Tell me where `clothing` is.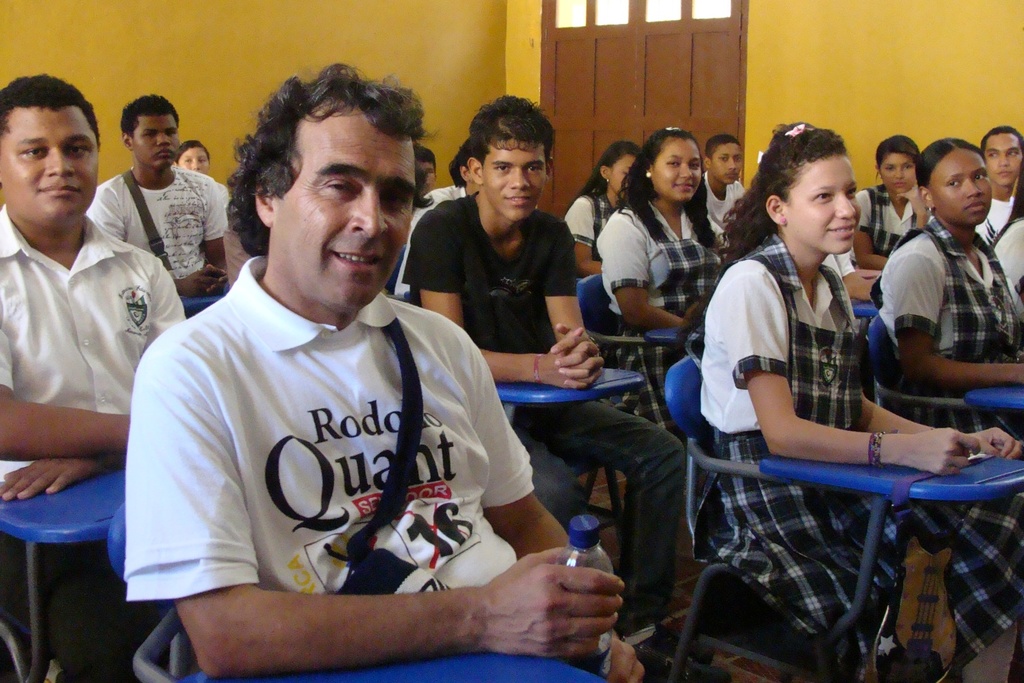
`clothing` is at detection(390, 183, 468, 296).
